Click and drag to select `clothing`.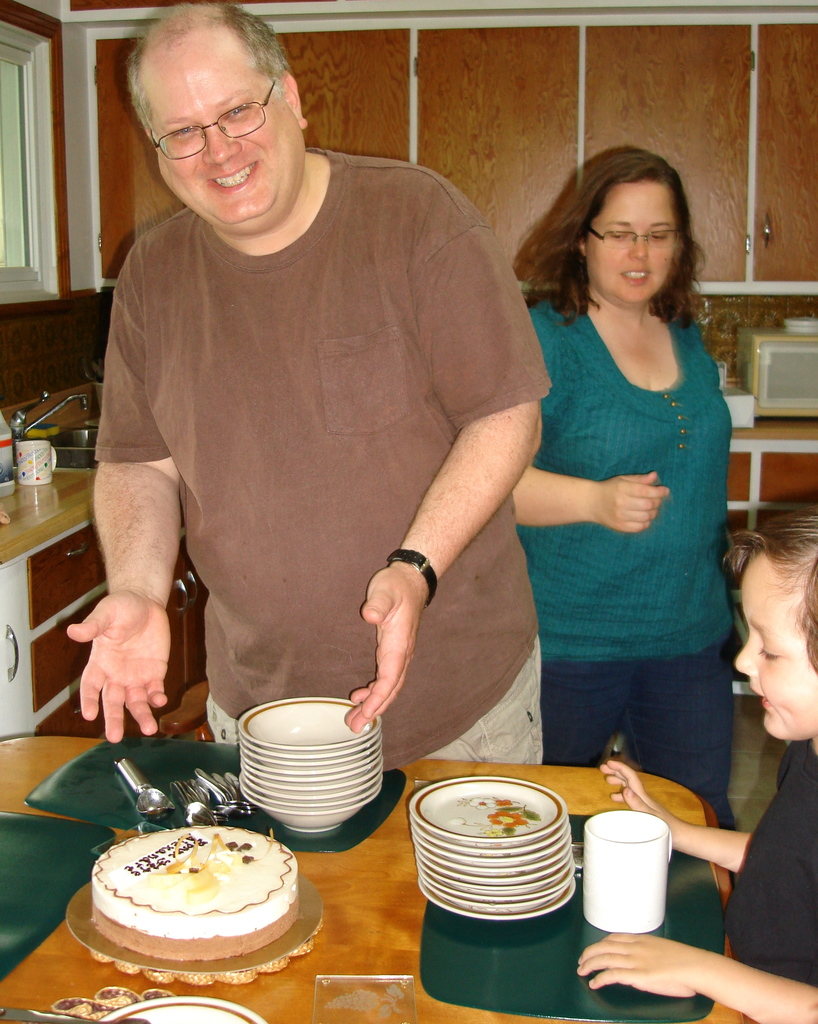
Selection: {"left": 97, "top": 146, "right": 556, "bottom": 748}.
